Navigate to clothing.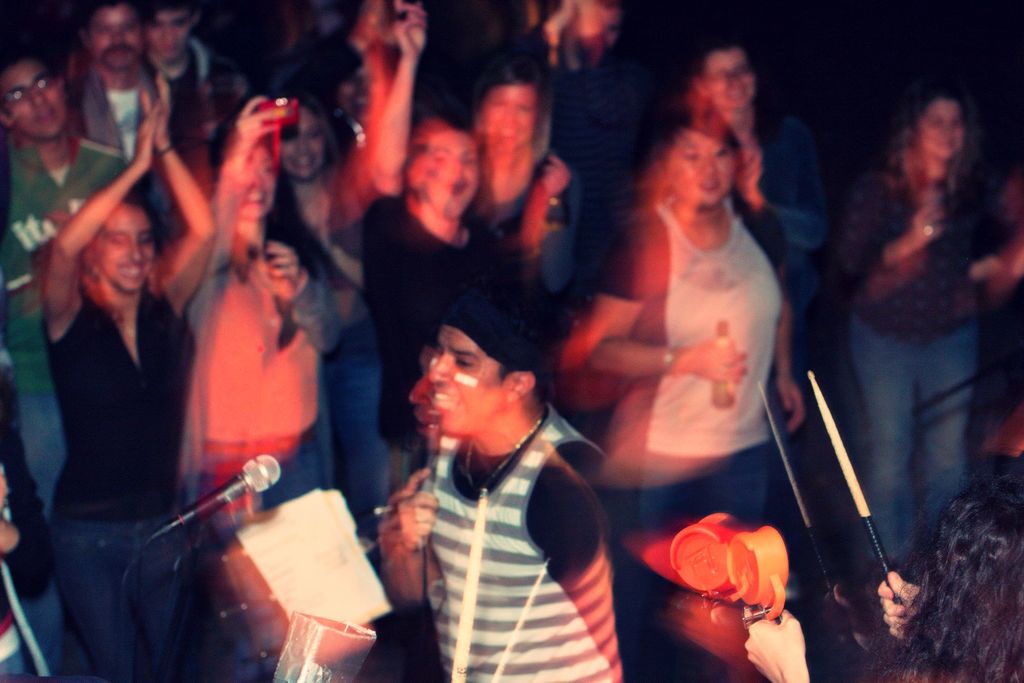
Navigation target: bbox(734, 138, 834, 316).
